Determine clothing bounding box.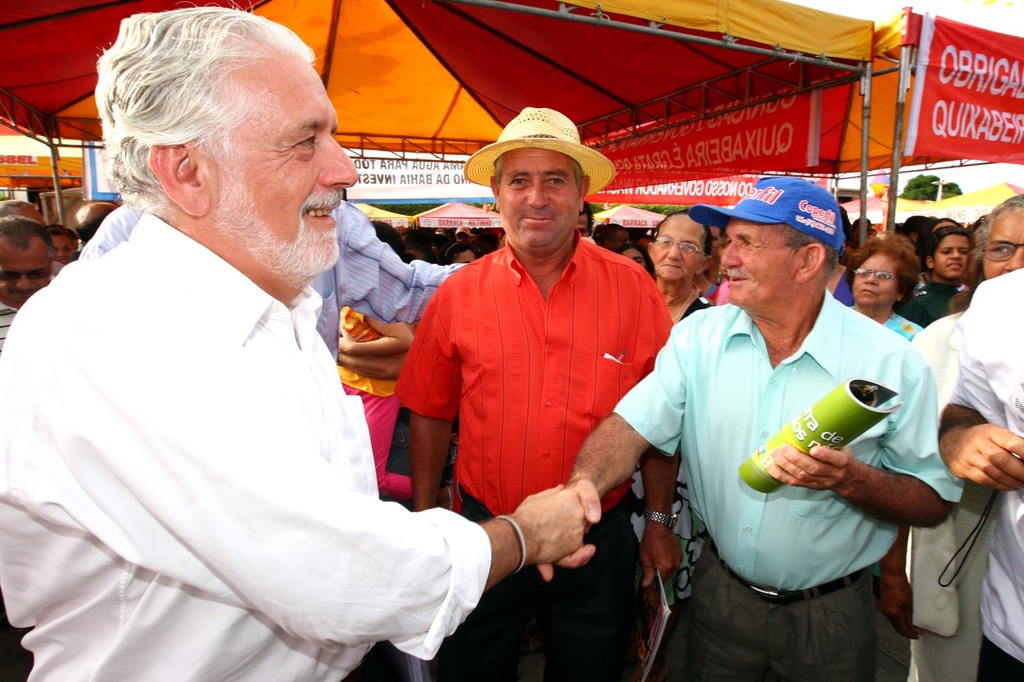
Determined: <bbox>895, 278, 966, 330</bbox>.
